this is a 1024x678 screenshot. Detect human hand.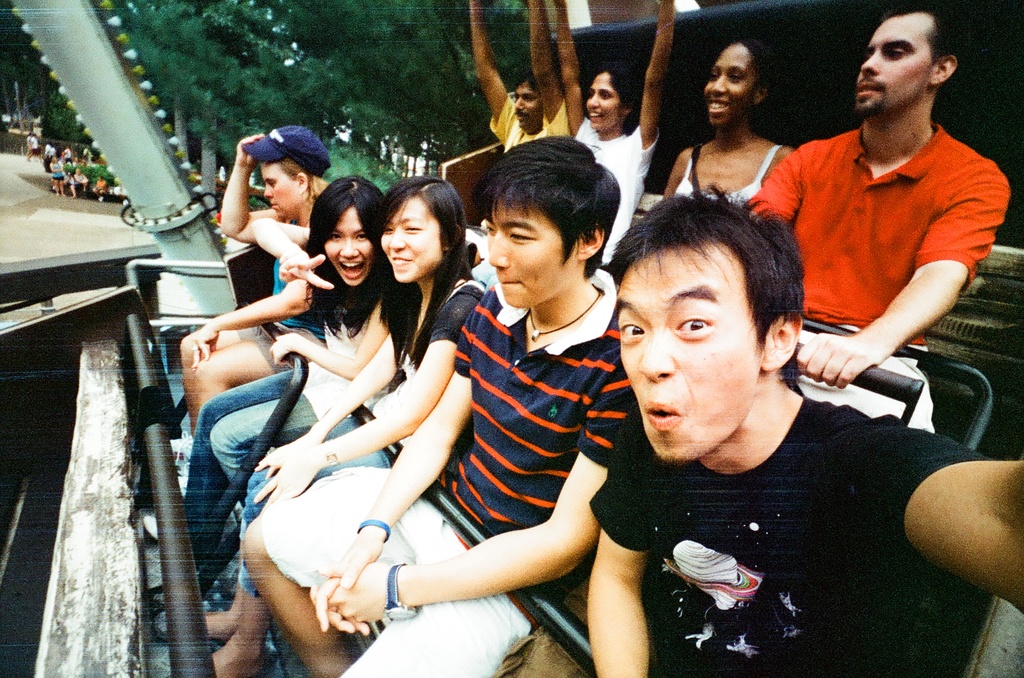
(left=307, top=544, right=375, bottom=633).
